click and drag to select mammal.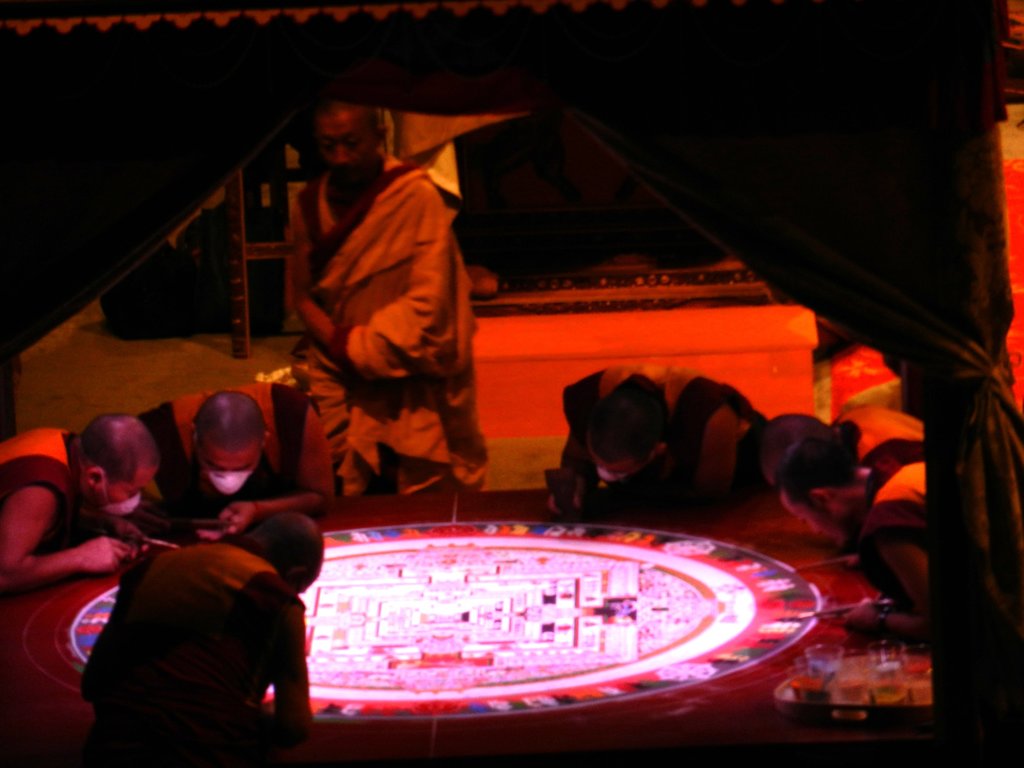
Selection: {"left": 541, "top": 357, "right": 768, "bottom": 526}.
